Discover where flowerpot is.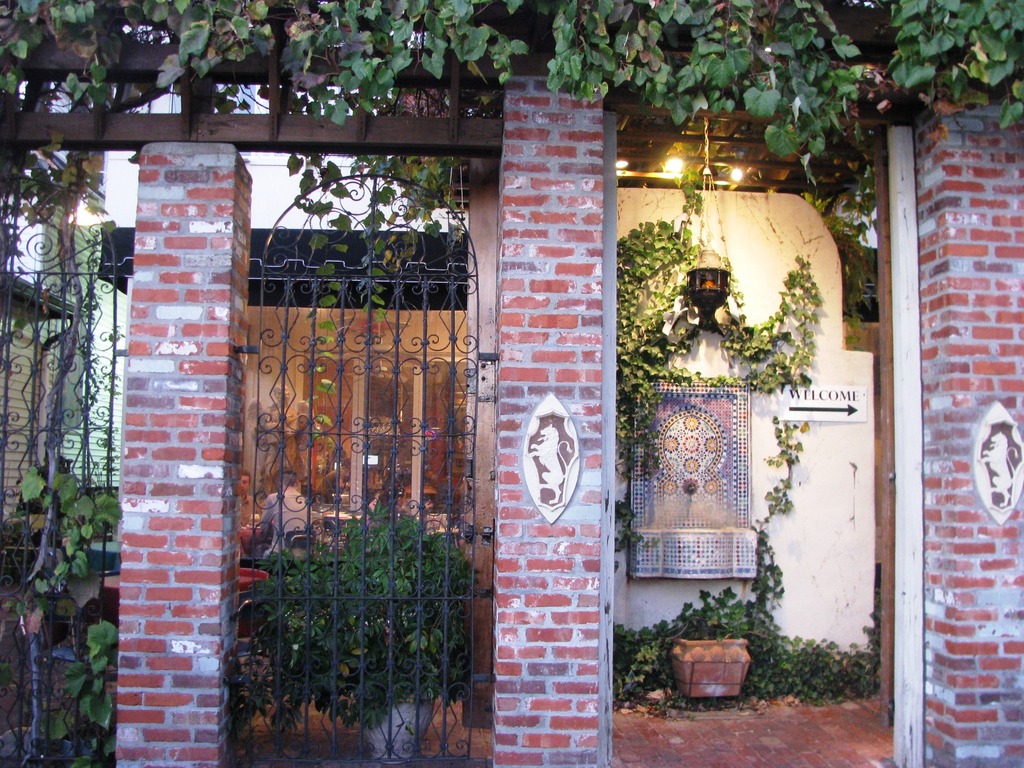
Discovered at left=351, top=696, right=436, bottom=763.
